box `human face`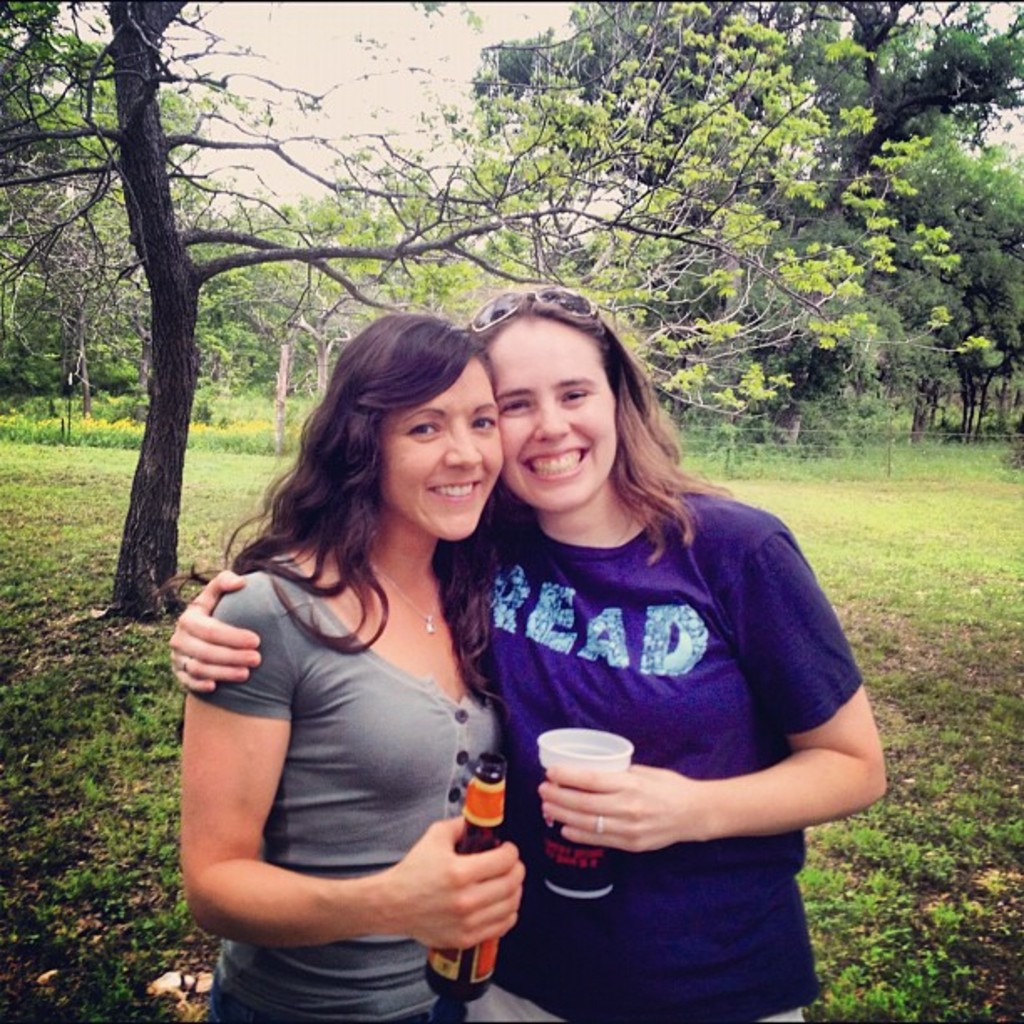
[375, 358, 505, 547]
